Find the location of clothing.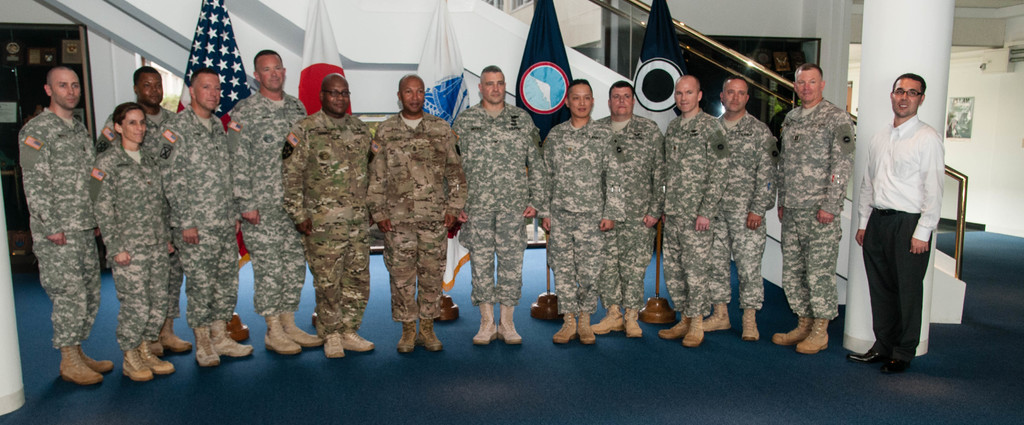
Location: x1=776, y1=96, x2=851, y2=213.
